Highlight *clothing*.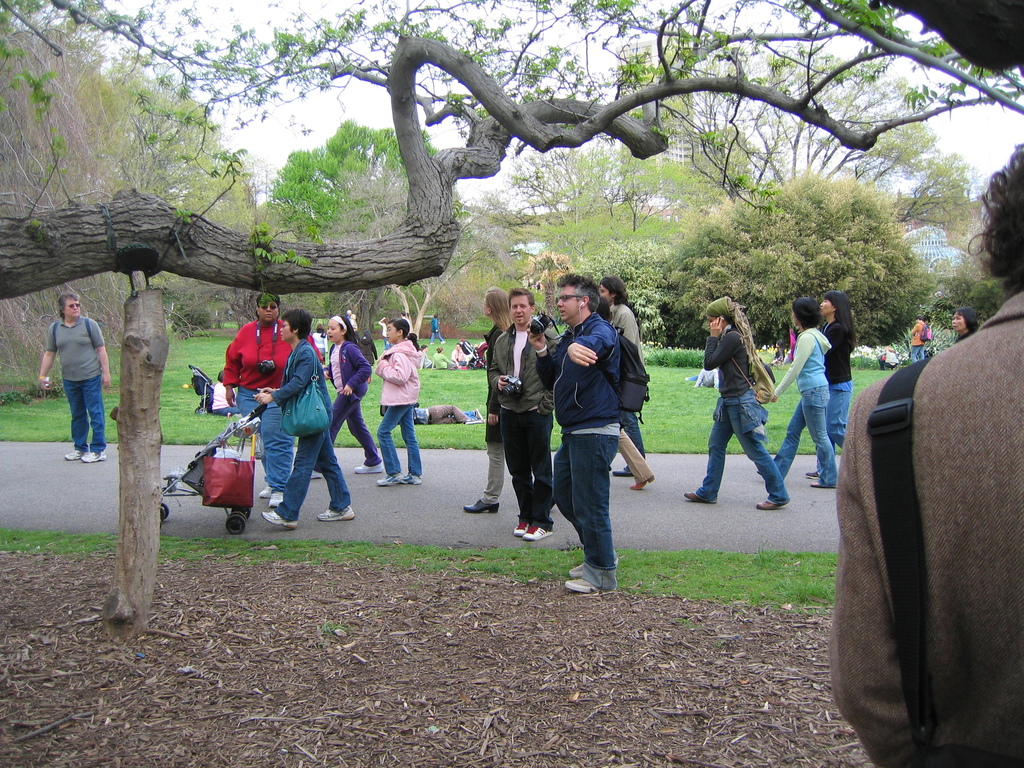
Highlighted region: box(707, 406, 789, 515).
